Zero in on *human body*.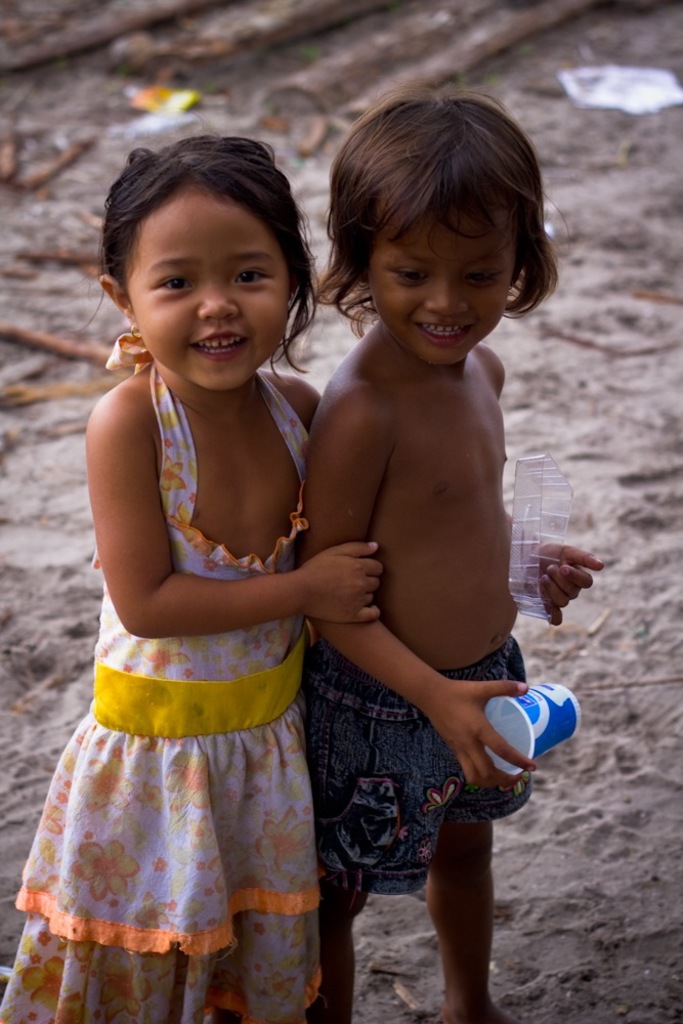
Zeroed in: [0,354,388,1023].
